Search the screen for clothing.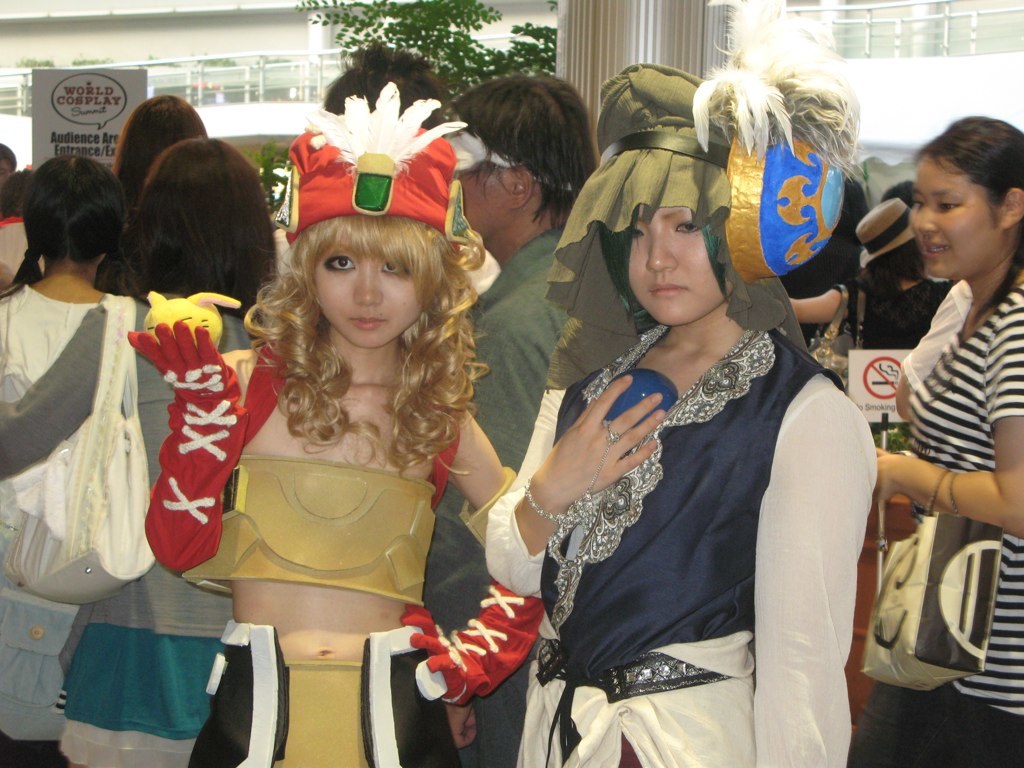
Found at [x1=895, y1=288, x2=1017, y2=766].
